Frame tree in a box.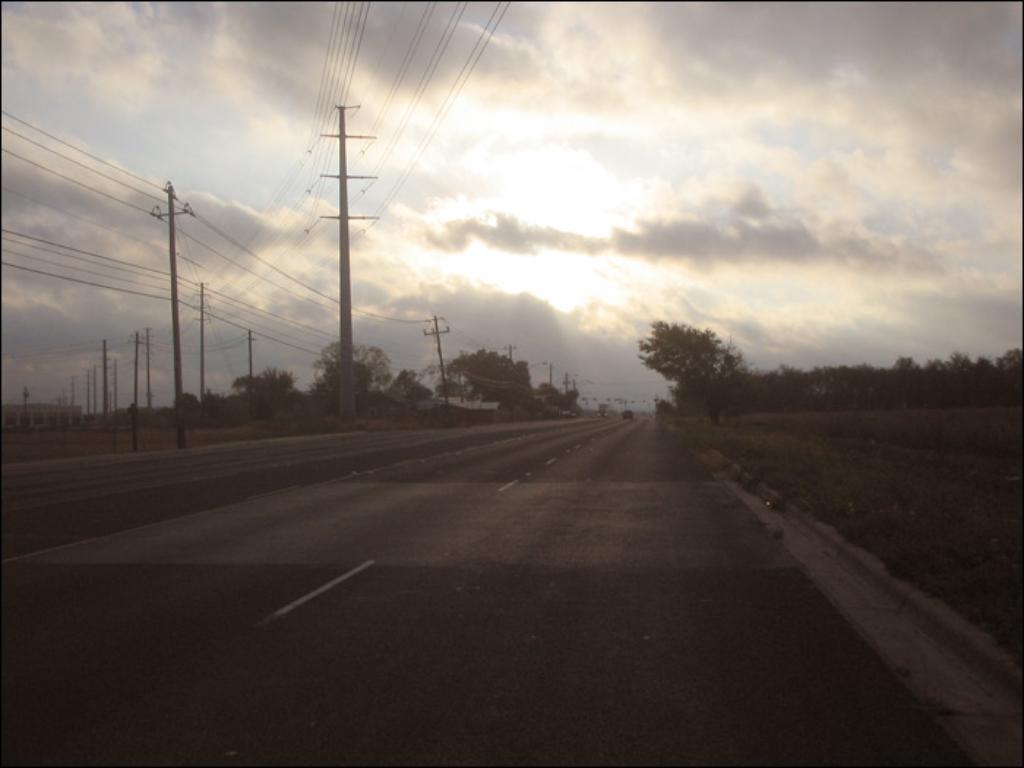
box(234, 364, 301, 399).
